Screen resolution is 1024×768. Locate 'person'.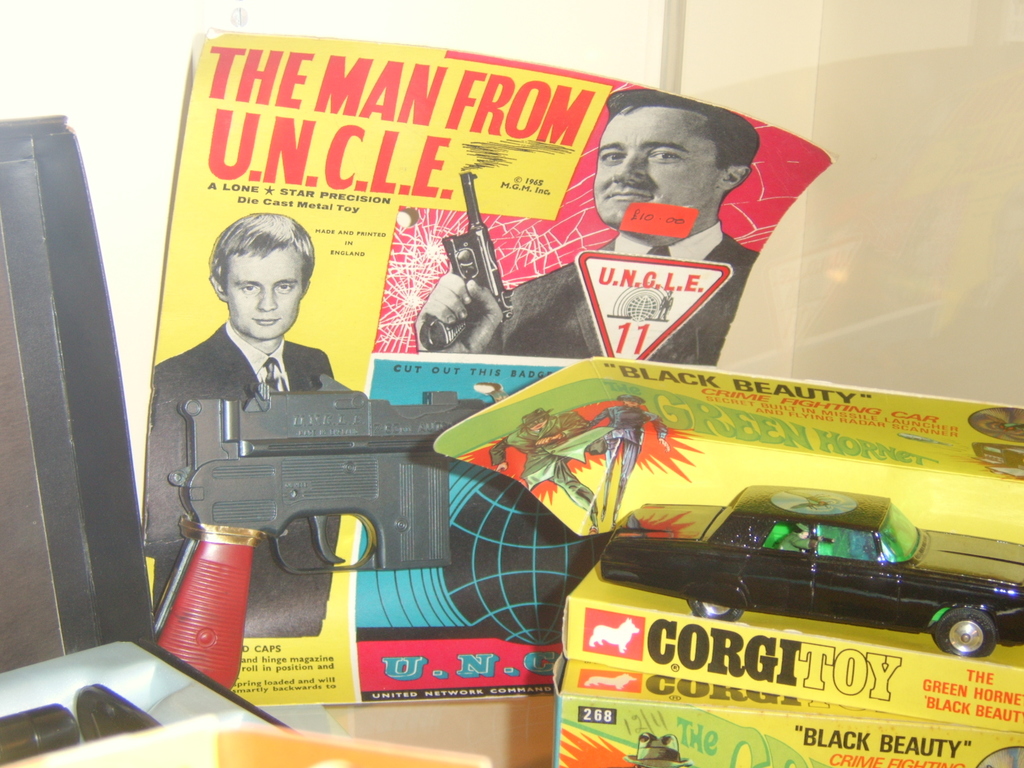
bbox=[419, 86, 760, 365].
